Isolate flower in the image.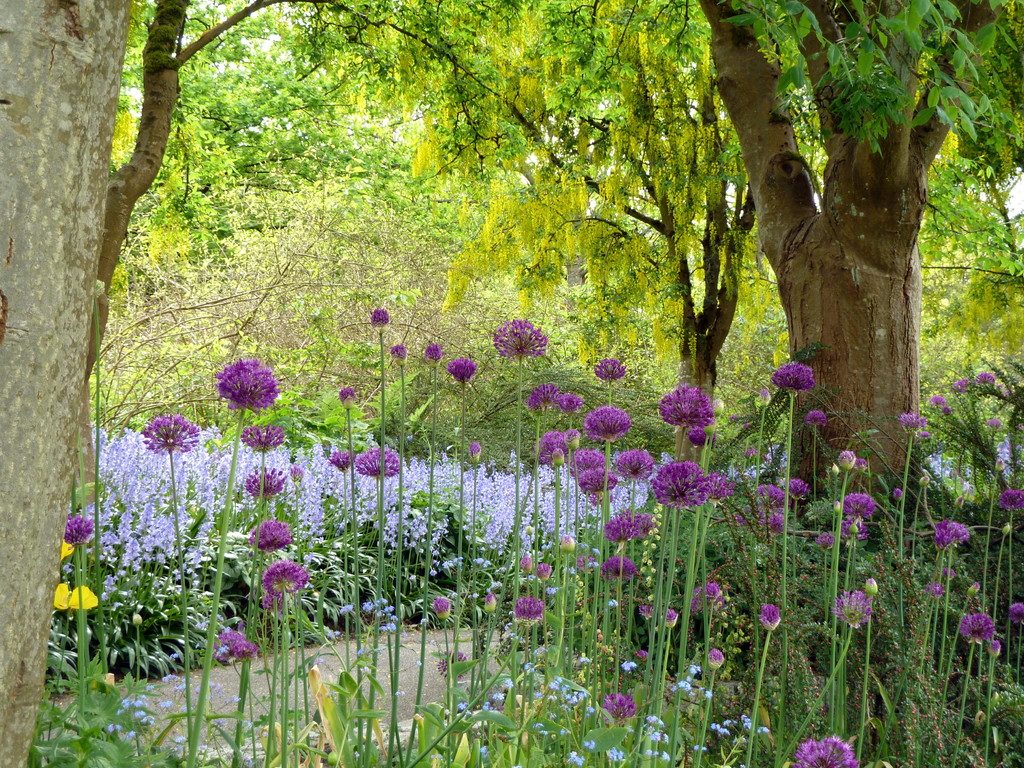
Isolated region: Rect(515, 596, 540, 622).
